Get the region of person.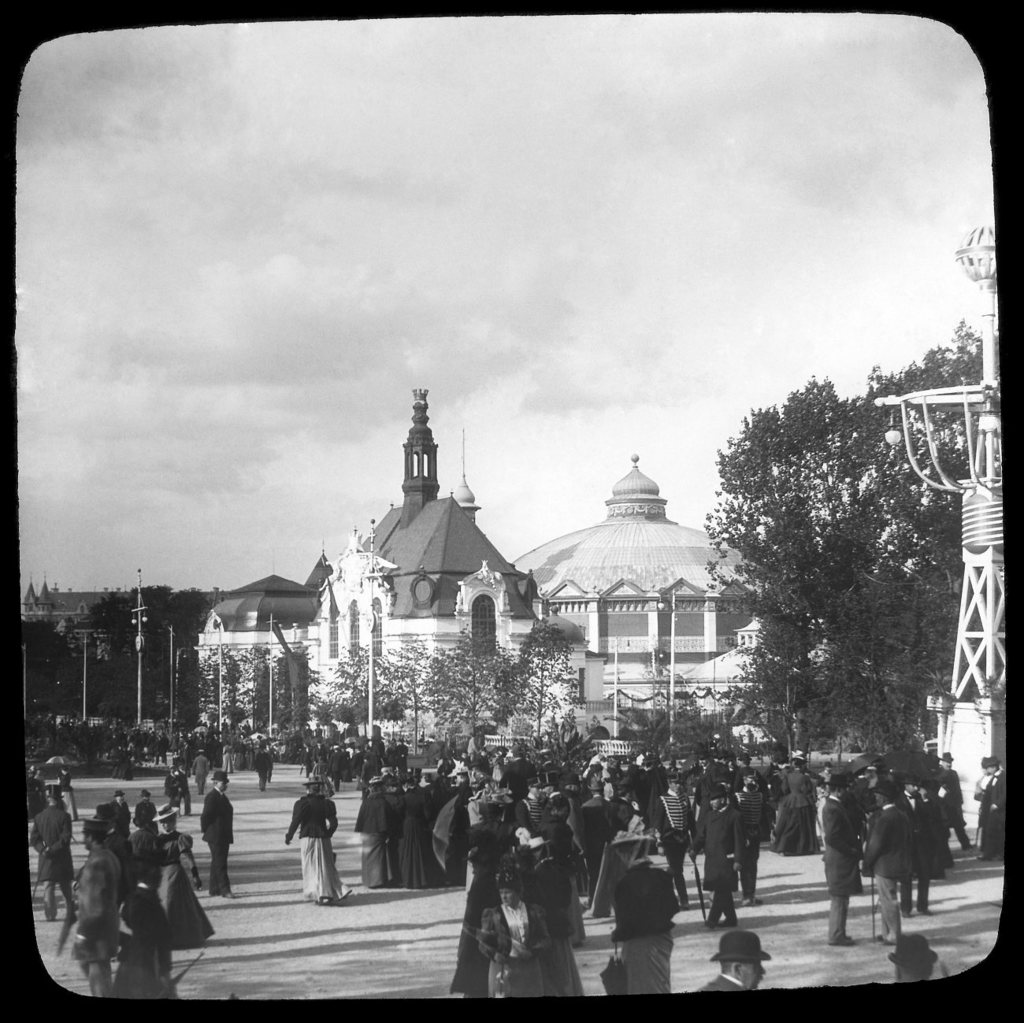
586 782 636 891.
